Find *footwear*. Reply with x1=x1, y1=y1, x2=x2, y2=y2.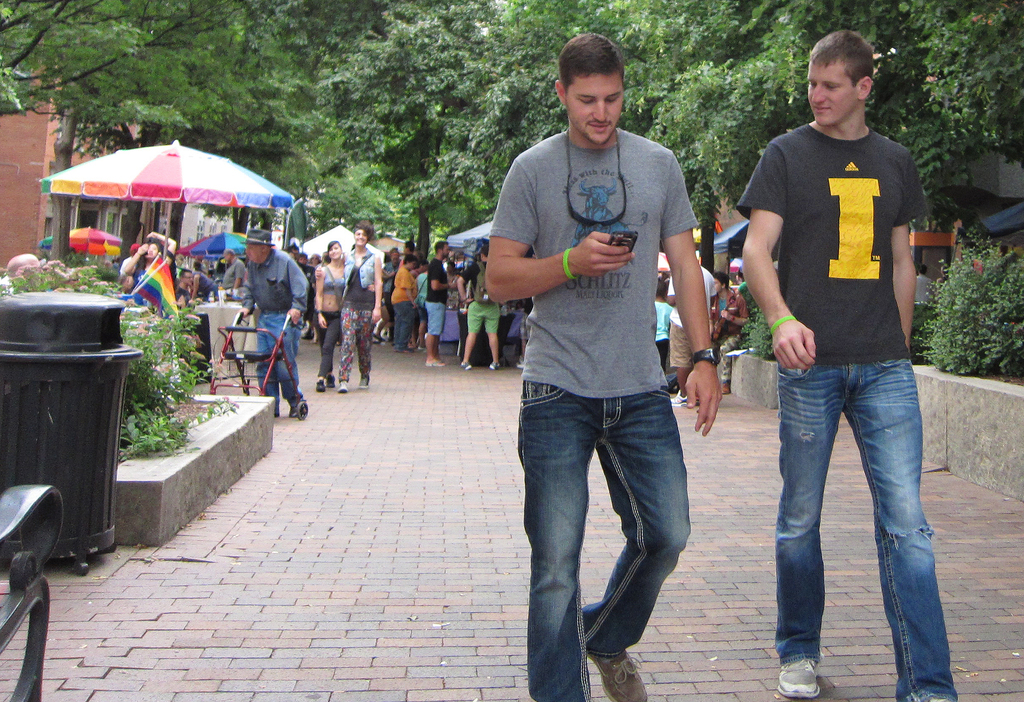
x1=513, y1=357, x2=528, y2=369.
